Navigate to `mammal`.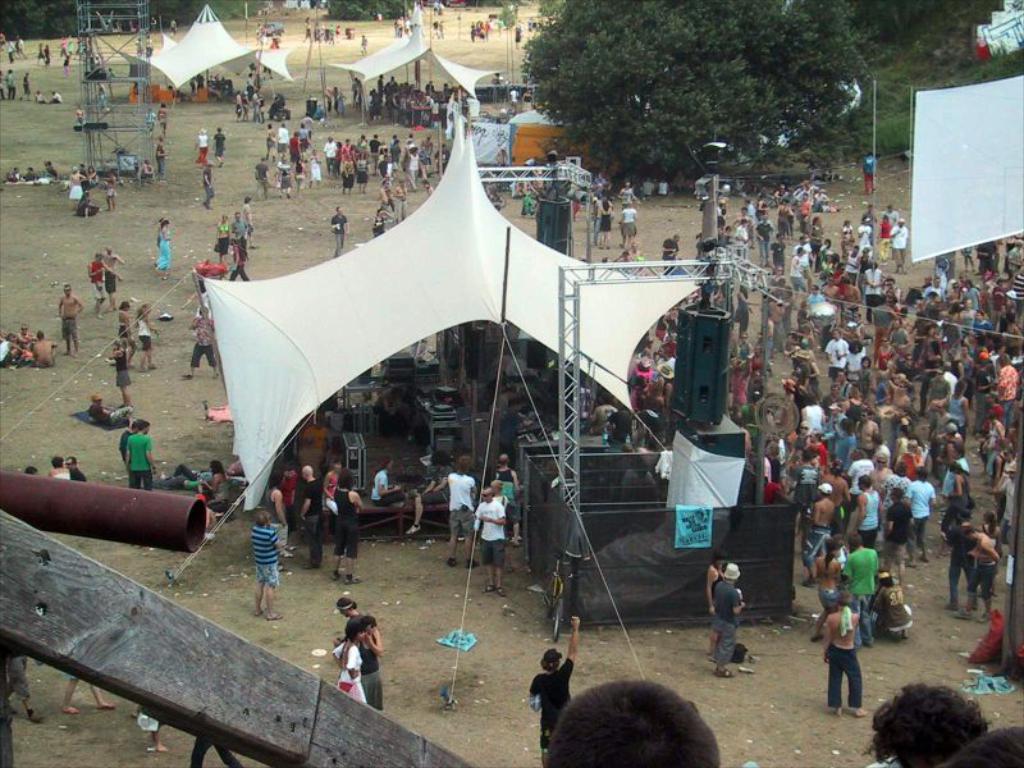
Navigation target: BBox(824, 595, 870, 717).
